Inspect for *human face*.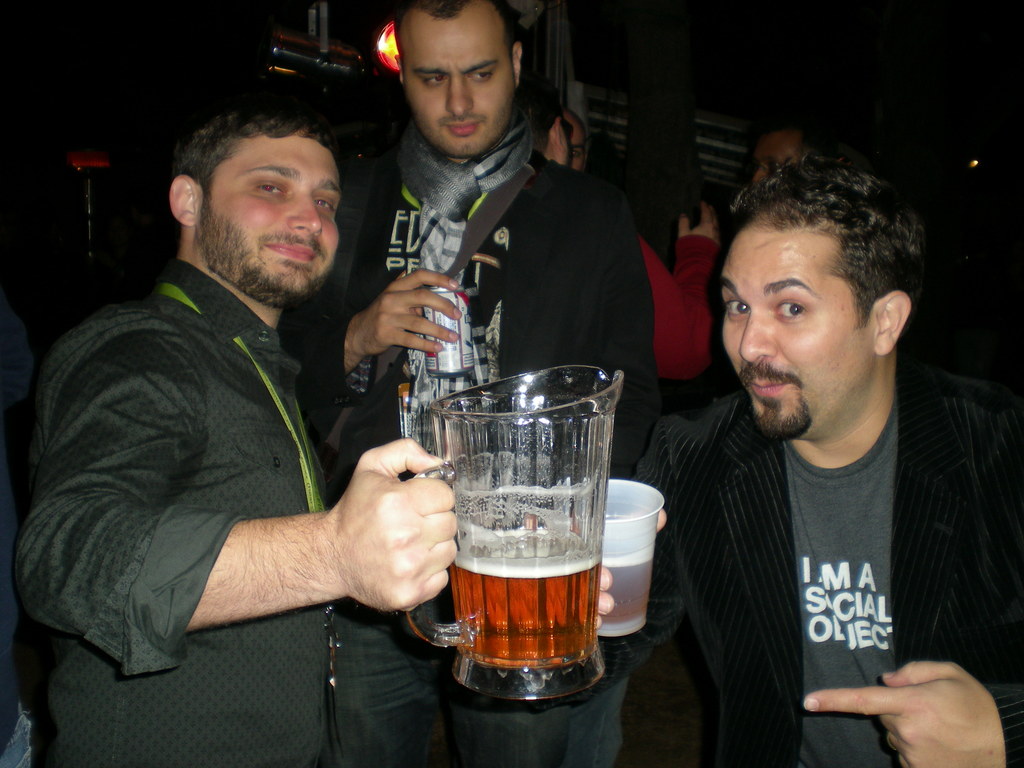
Inspection: select_region(718, 226, 873, 442).
